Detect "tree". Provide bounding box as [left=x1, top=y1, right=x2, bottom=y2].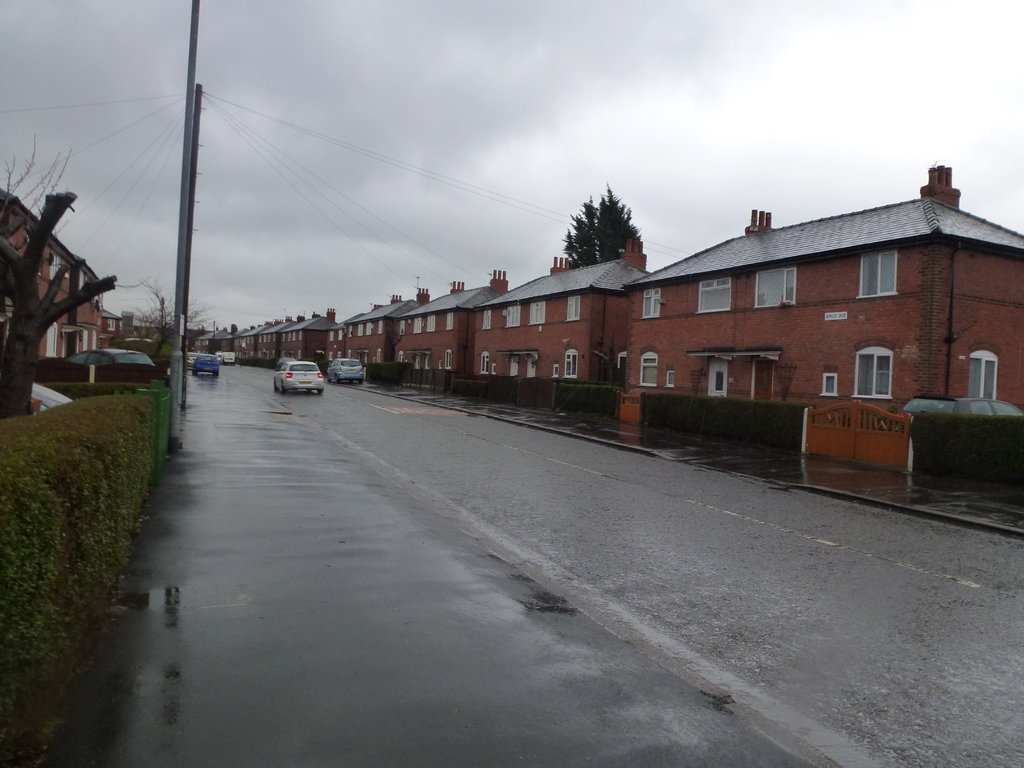
[left=0, top=385, right=154, bottom=749].
